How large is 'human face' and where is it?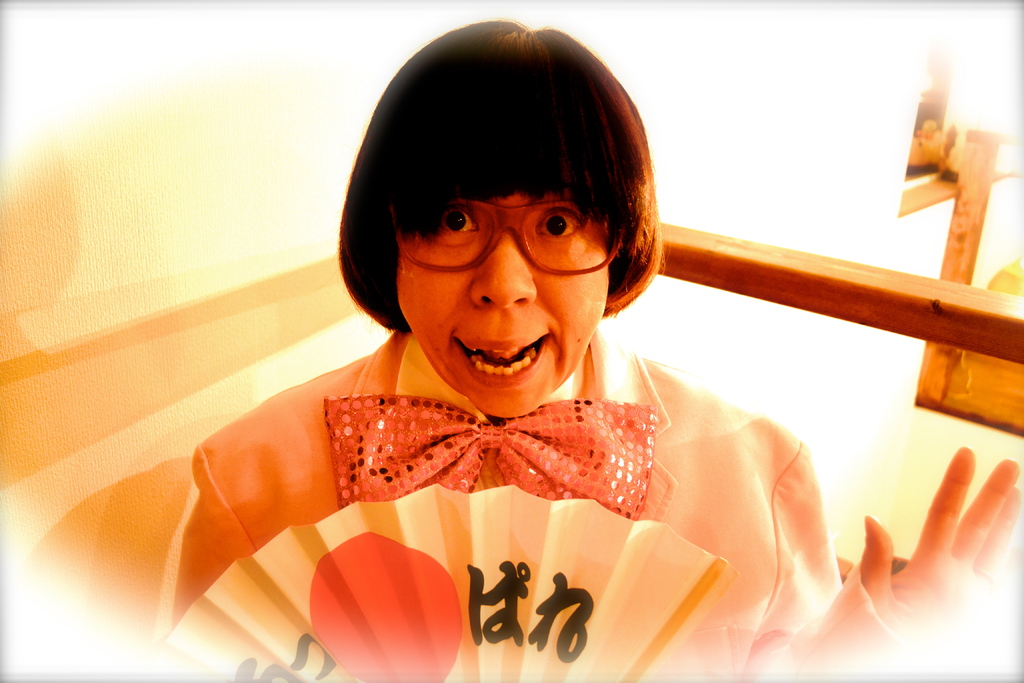
Bounding box: bbox=(394, 195, 608, 413).
